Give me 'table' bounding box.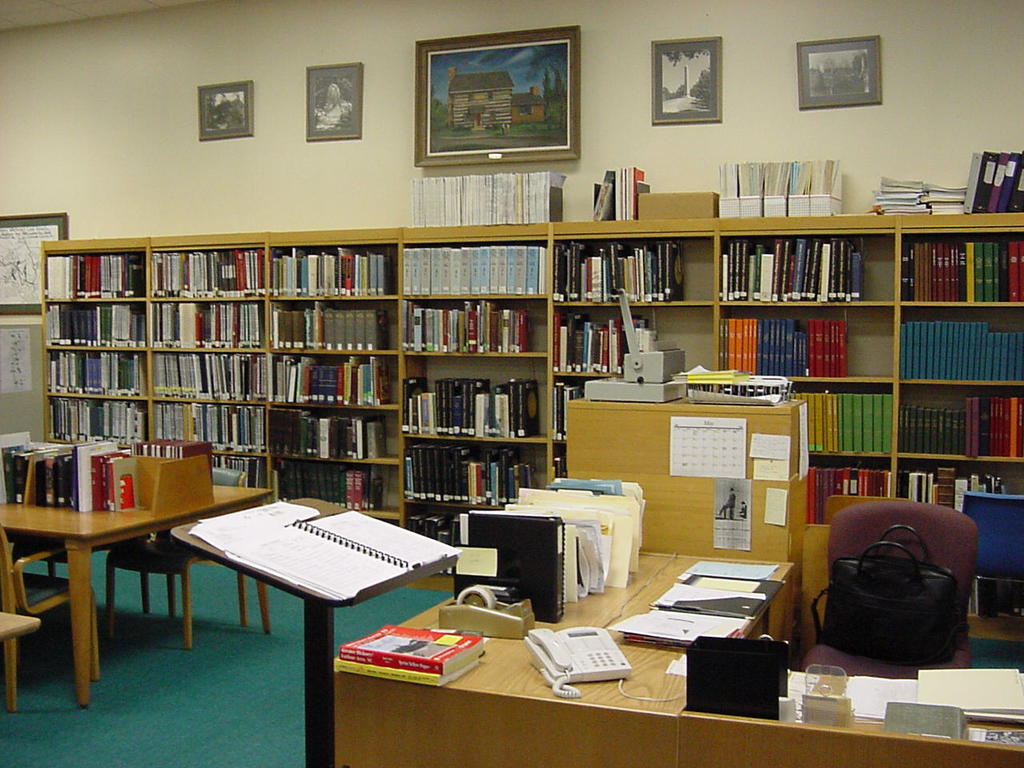
bbox(7, 454, 229, 685).
